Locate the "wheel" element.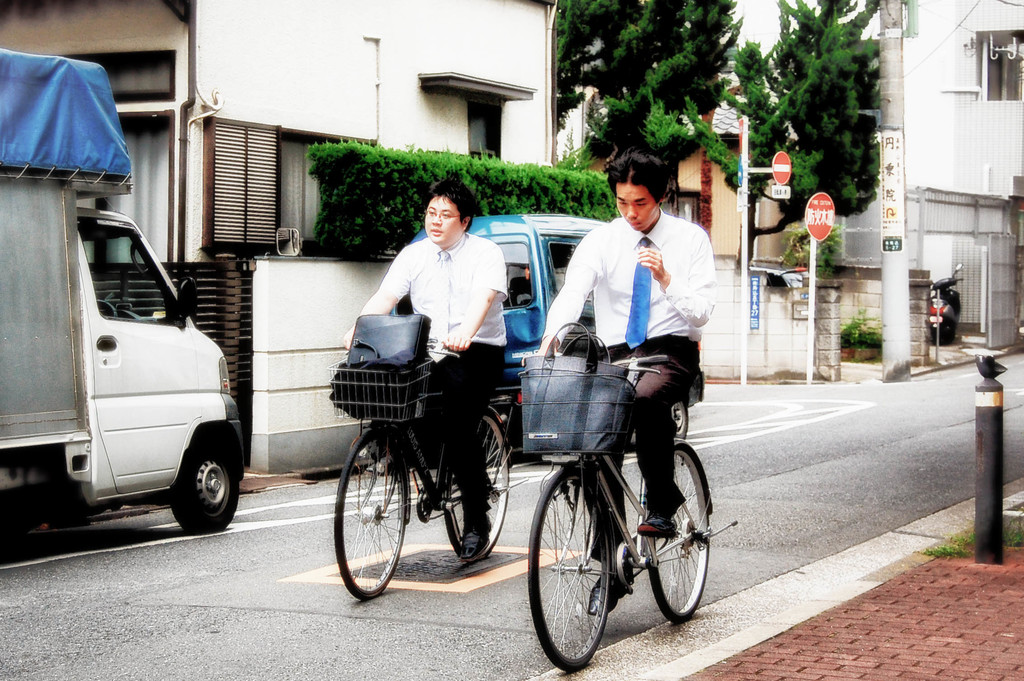
Element bbox: <bbox>446, 407, 510, 557</bbox>.
